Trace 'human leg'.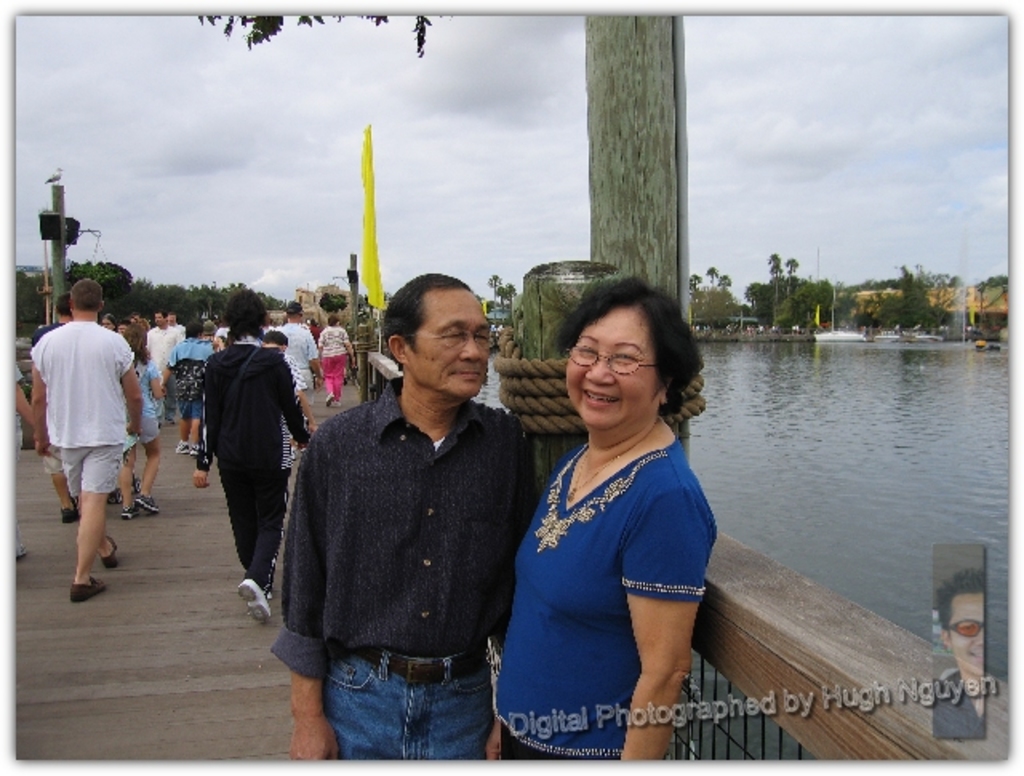
Traced to [x1=325, y1=666, x2=494, y2=765].
